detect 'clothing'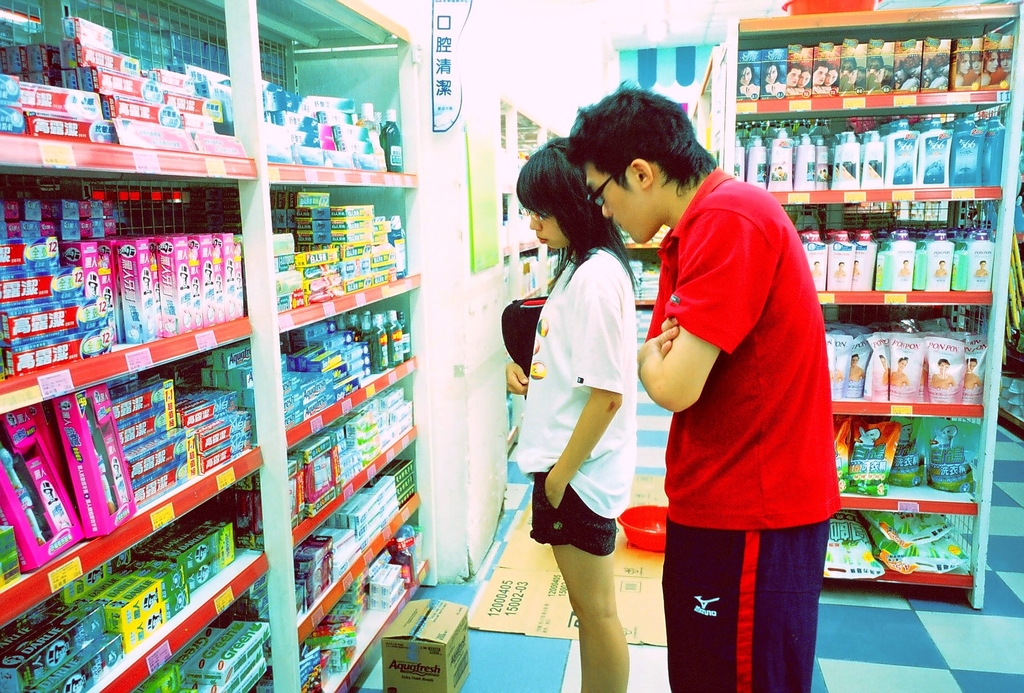
588, 151, 779, 601
